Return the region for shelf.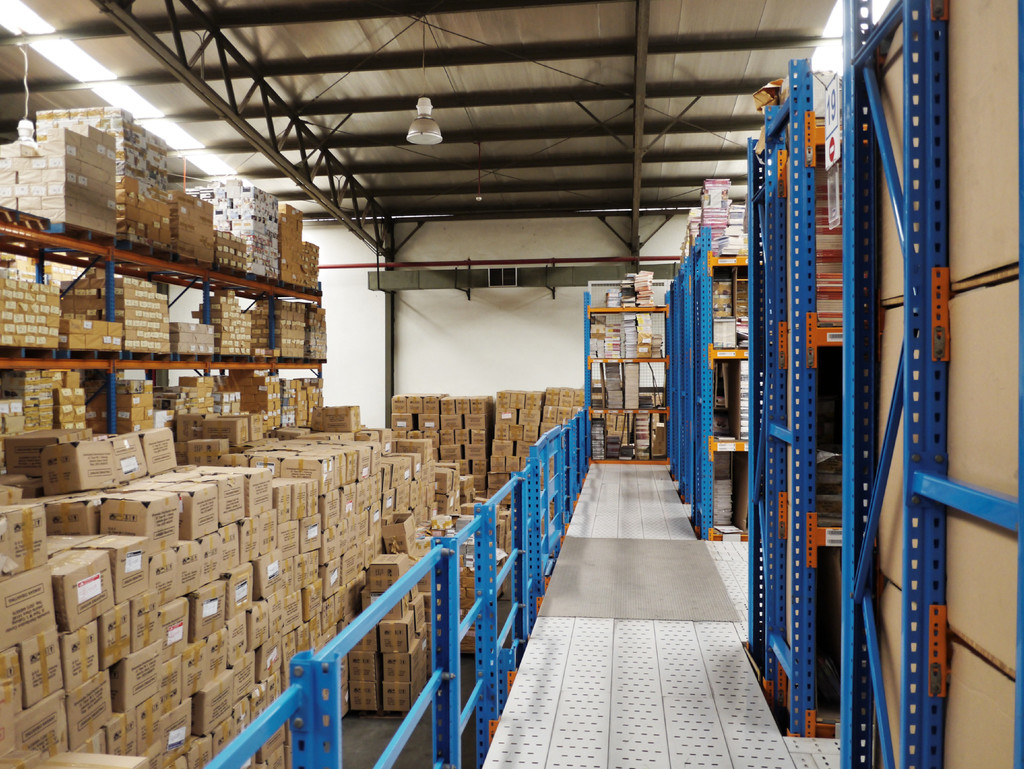
(left=705, top=252, right=755, bottom=354).
